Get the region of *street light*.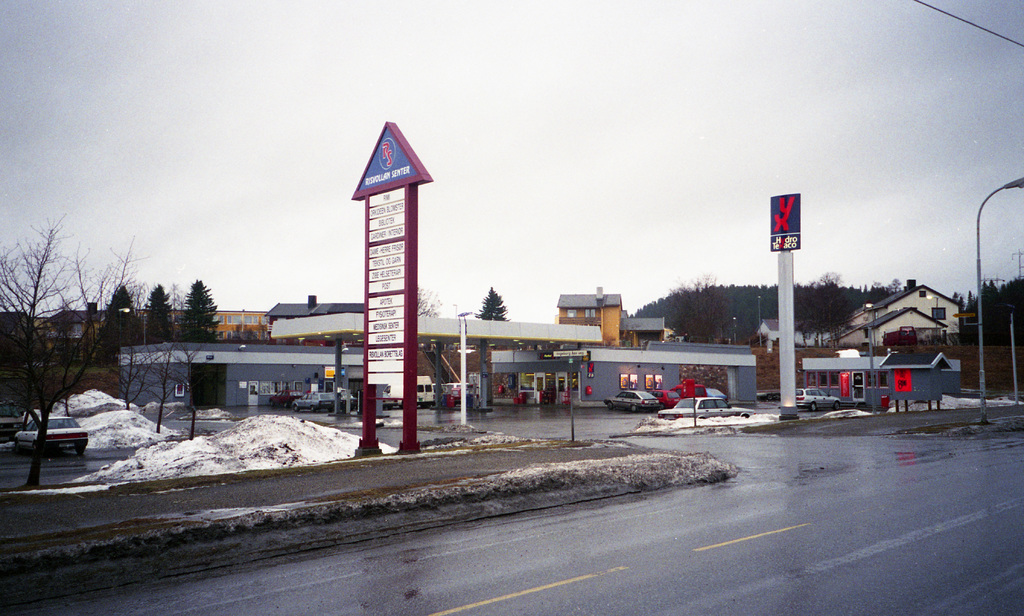
x1=756 y1=290 x2=762 y2=349.
